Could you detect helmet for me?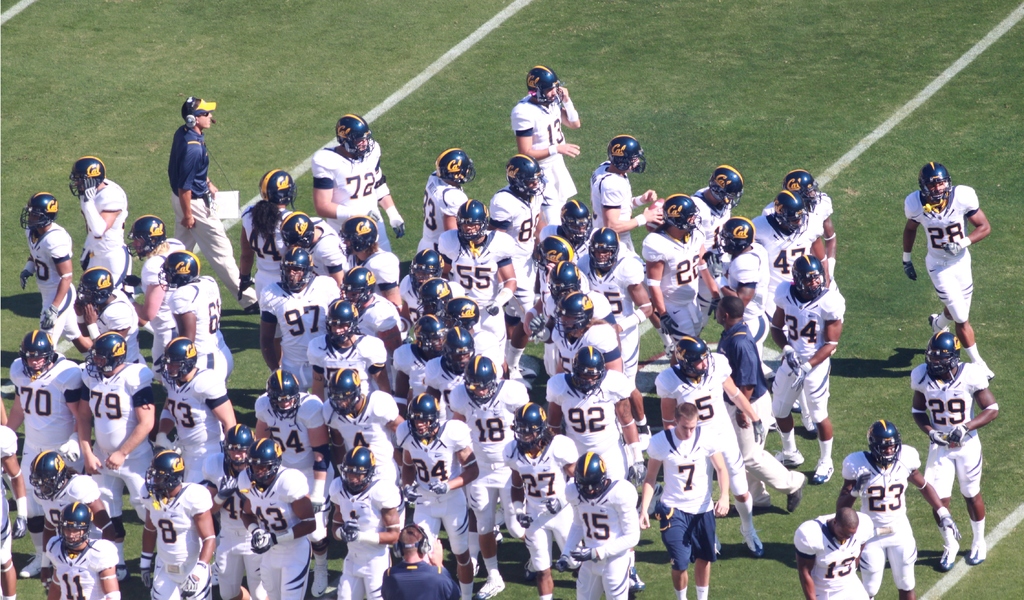
Detection result: Rect(605, 132, 646, 174).
